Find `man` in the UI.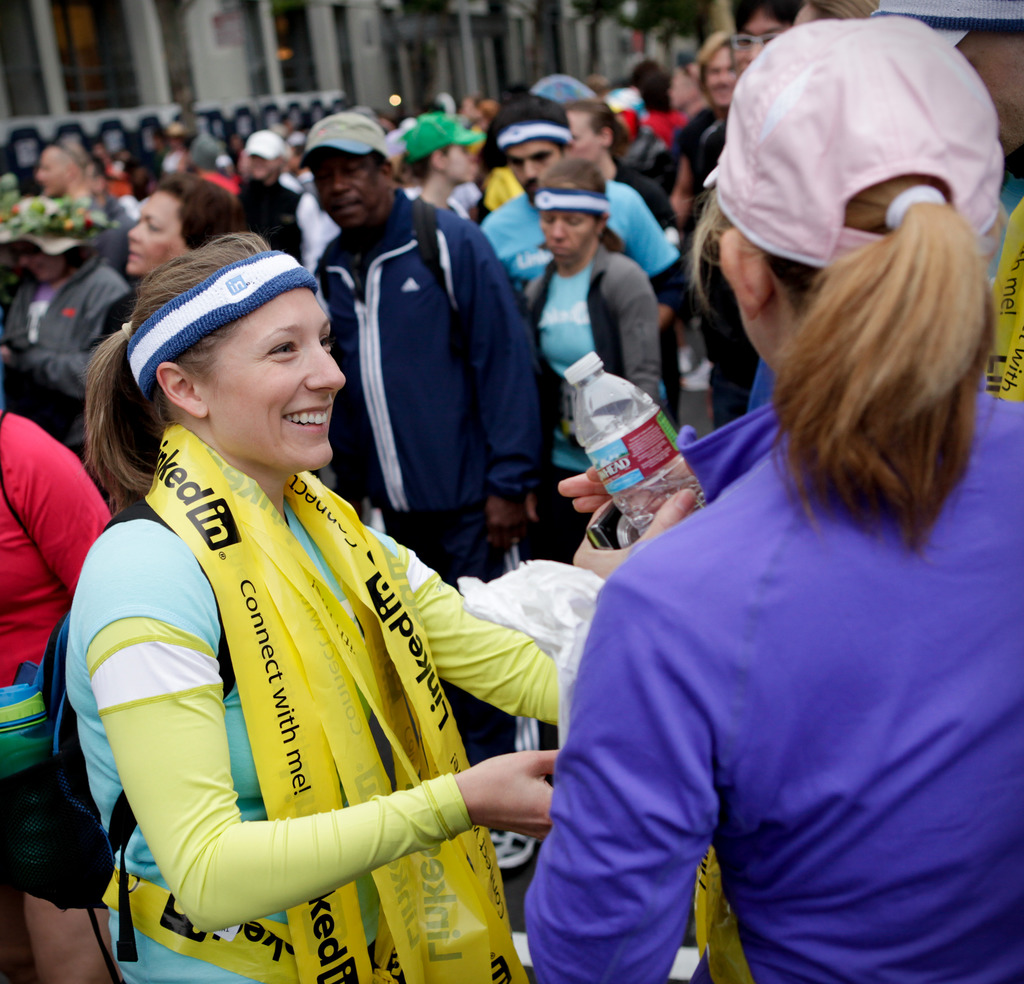
UI element at bbox=(678, 0, 811, 424).
